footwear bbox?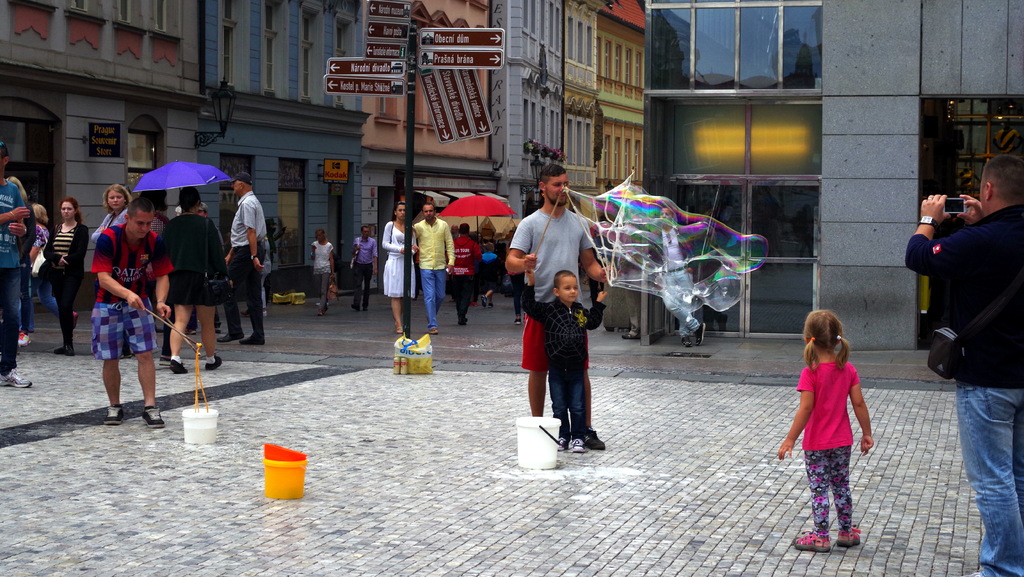
x1=581 y1=426 x2=607 y2=450
